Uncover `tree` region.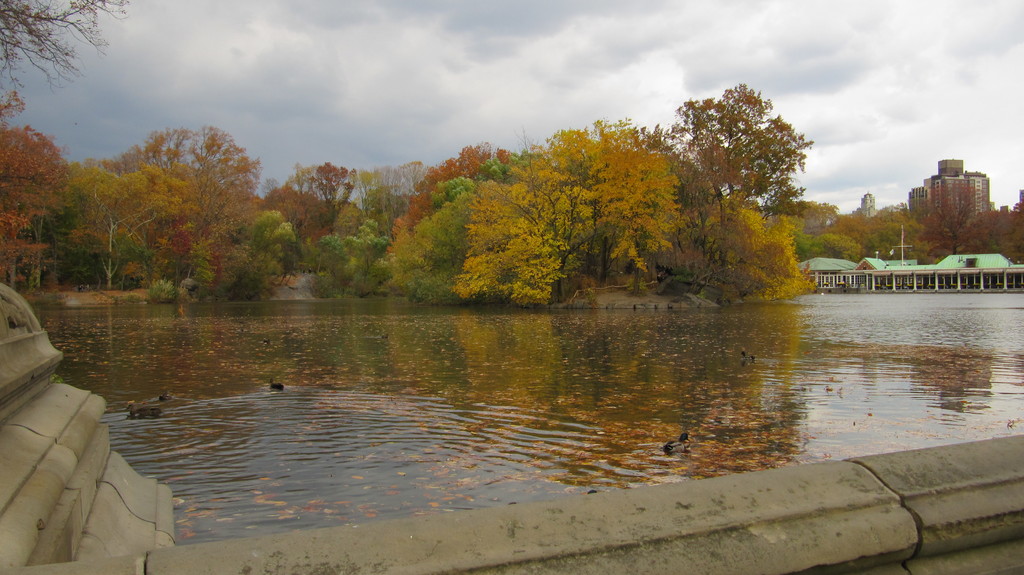
Uncovered: left=0, top=0, right=136, bottom=111.
